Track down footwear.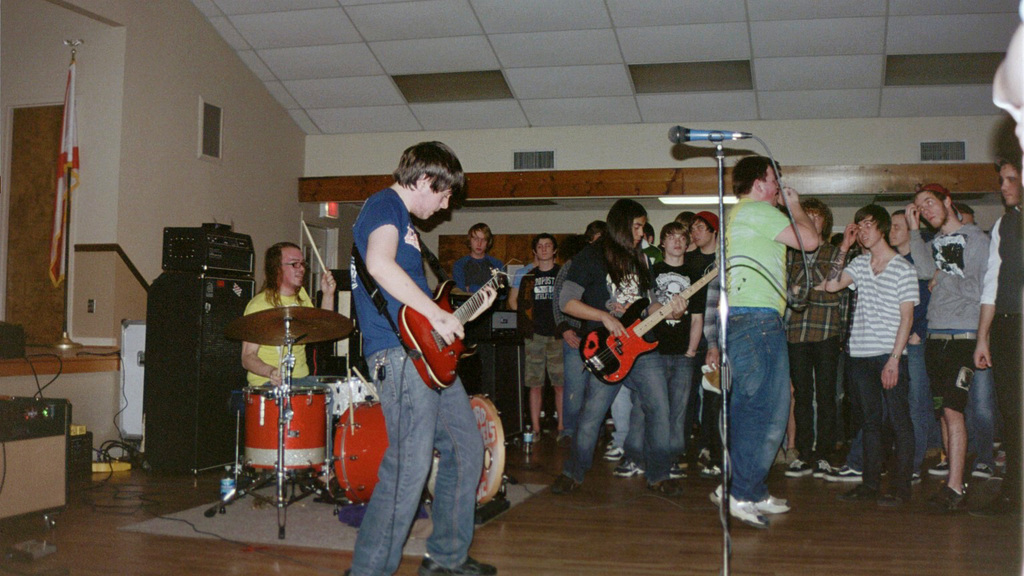
Tracked to detection(612, 461, 653, 479).
